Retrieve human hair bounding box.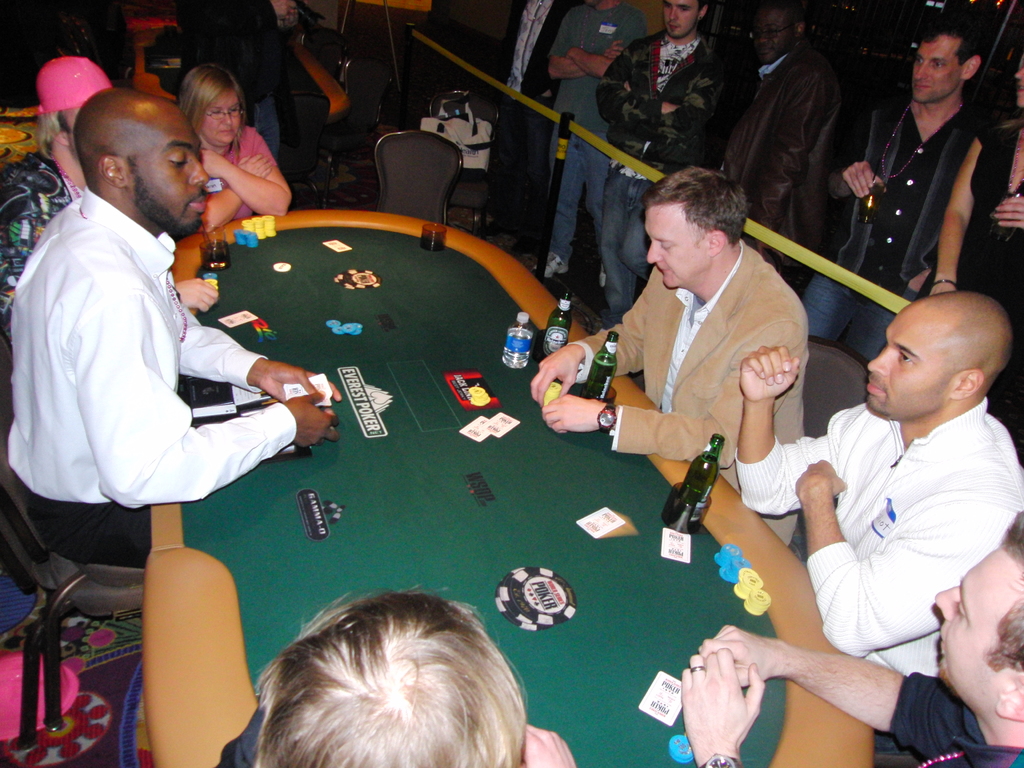
Bounding box: (left=977, top=502, right=1023, bottom=680).
